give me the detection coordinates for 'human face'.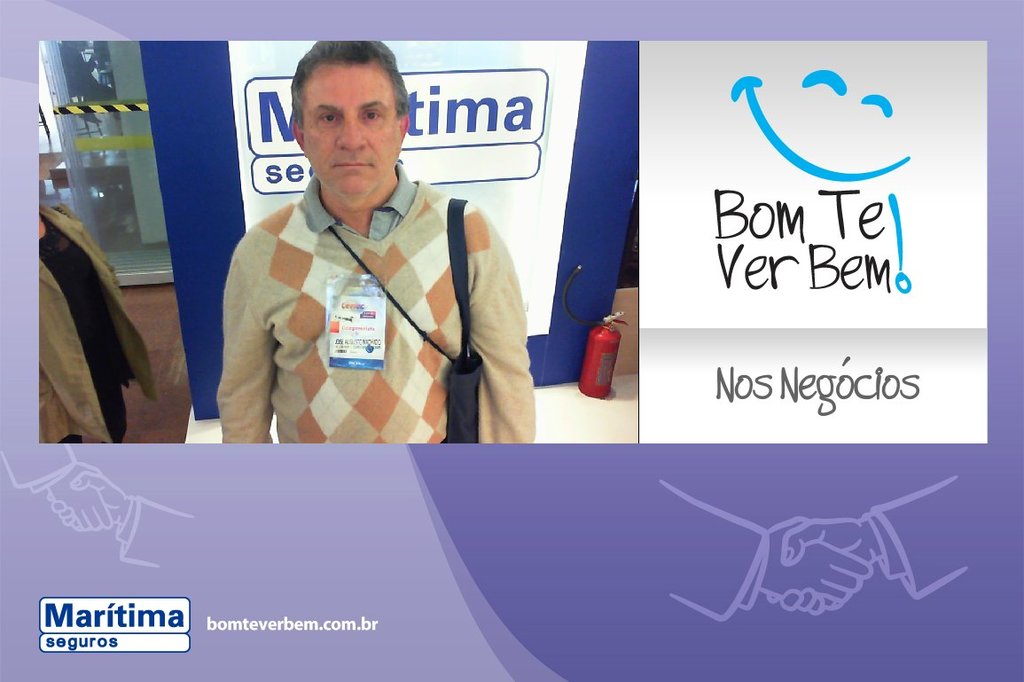
305,65,400,193.
